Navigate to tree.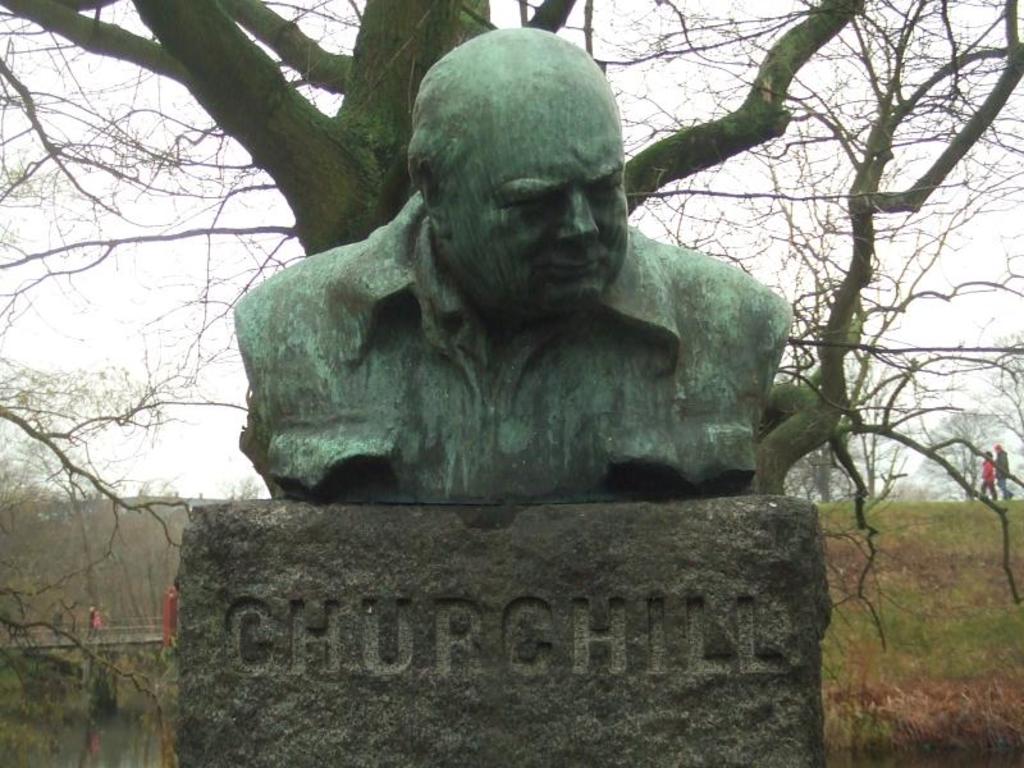
Navigation target: region(0, 0, 1023, 605).
